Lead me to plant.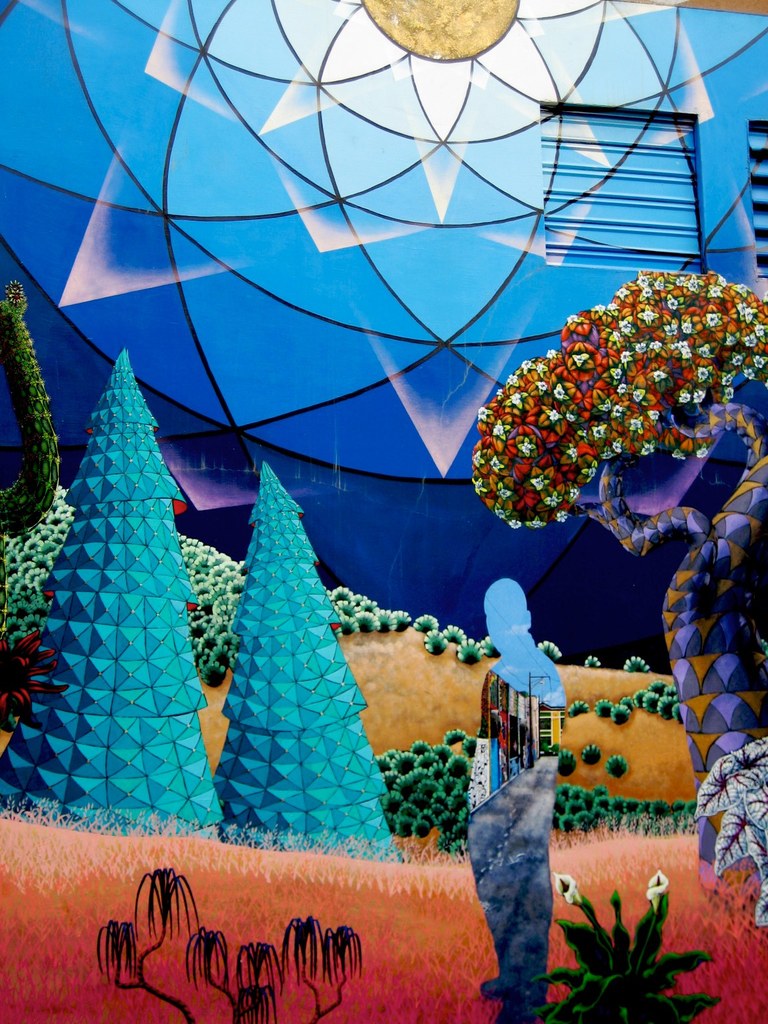
Lead to locate(499, 856, 733, 1023).
